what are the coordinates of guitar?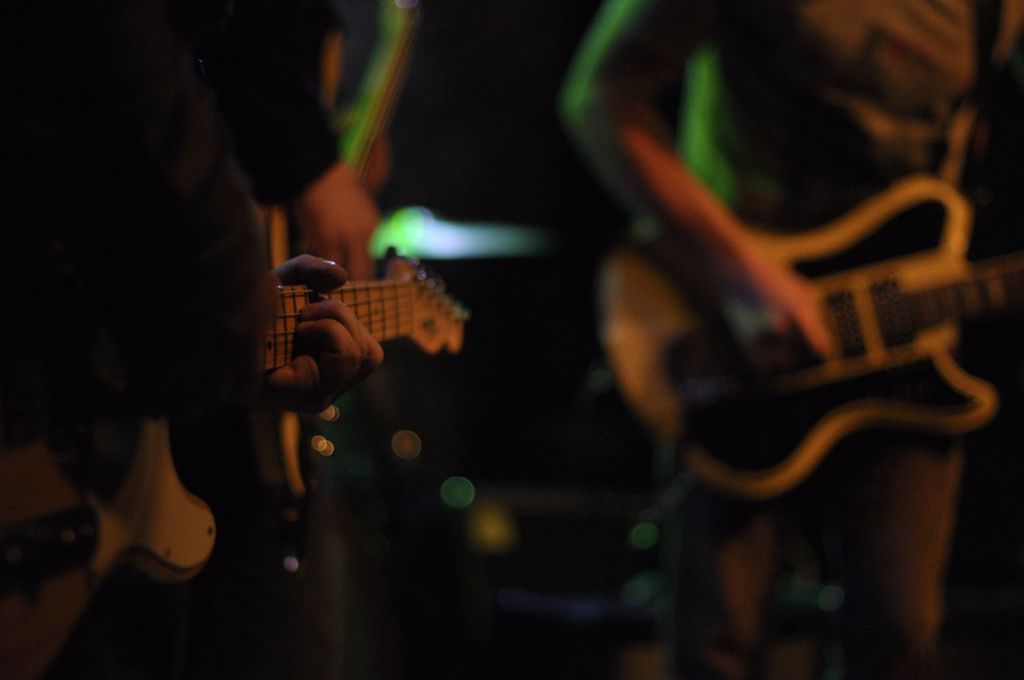
bbox=[604, 178, 1023, 497].
